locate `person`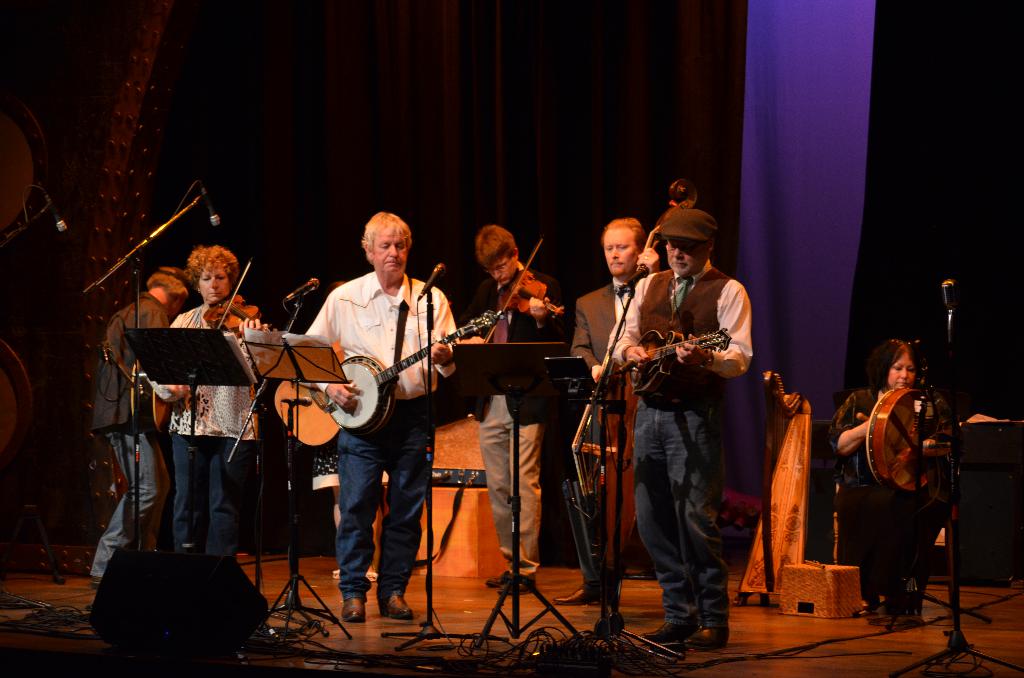
locate(458, 222, 565, 595)
